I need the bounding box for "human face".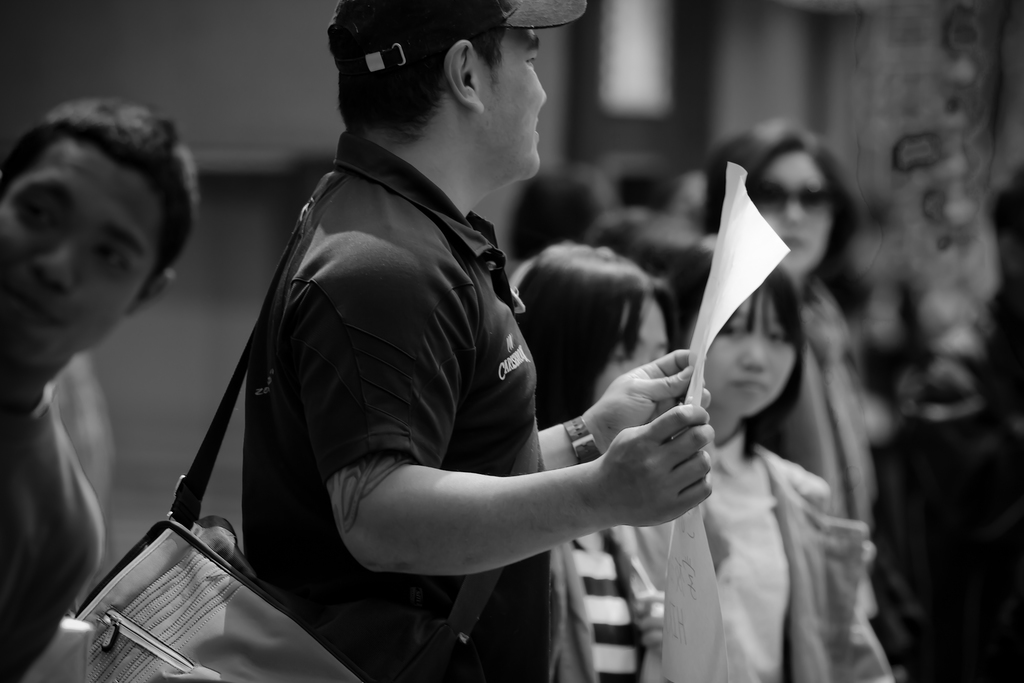
Here it is: x1=689, y1=289, x2=796, y2=420.
